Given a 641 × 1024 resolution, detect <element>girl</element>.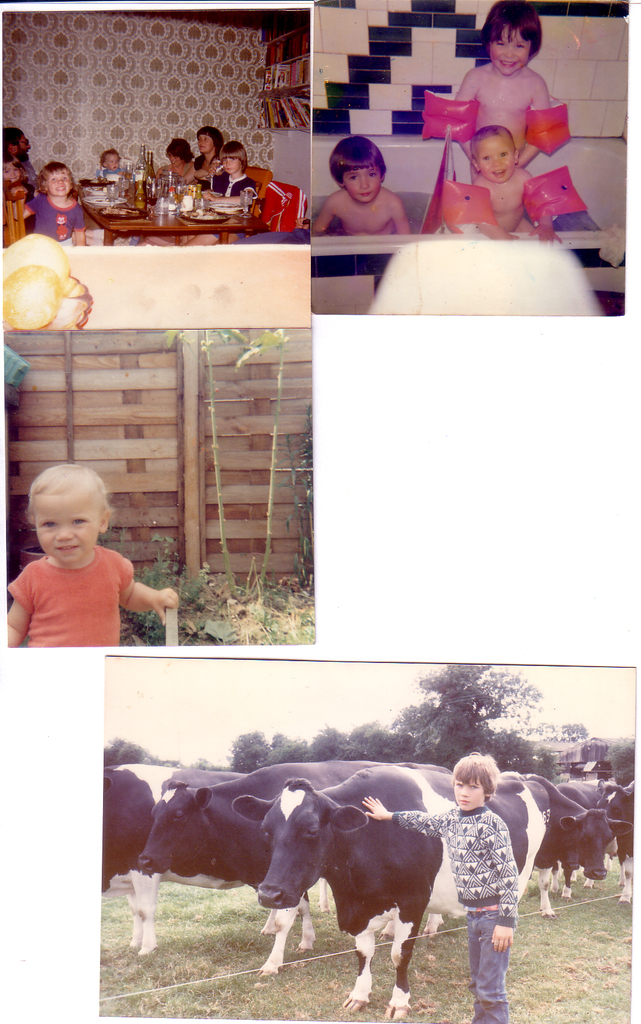
region(312, 134, 413, 237).
